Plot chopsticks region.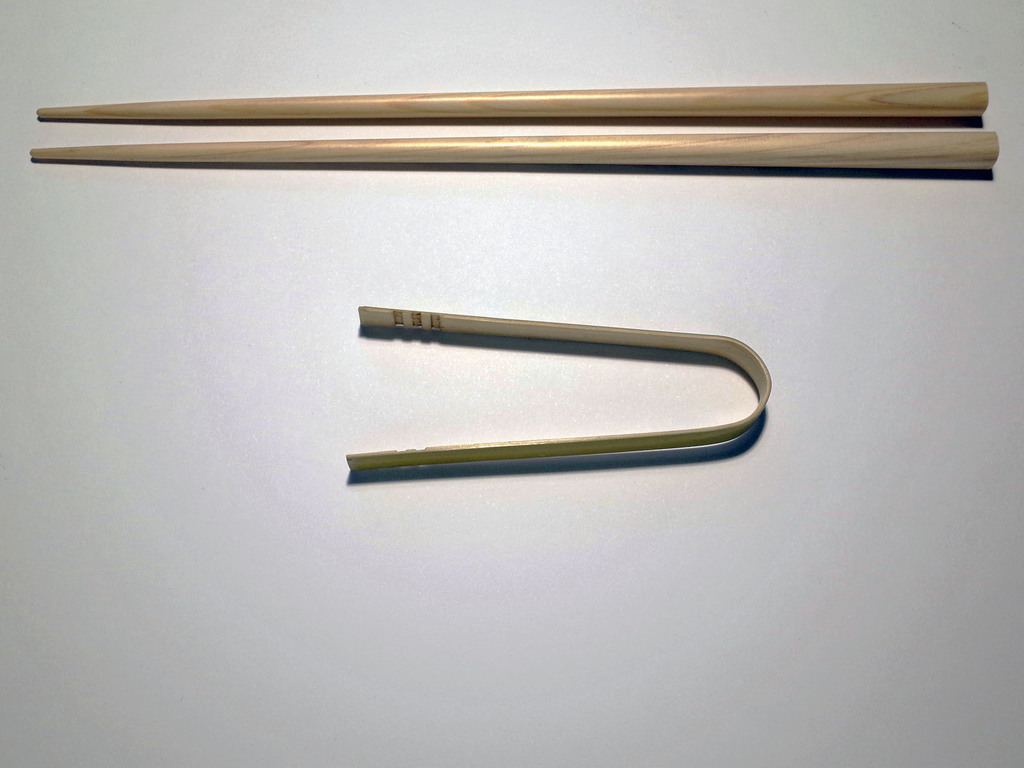
Plotted at detection(30, 84, 998, 175).
